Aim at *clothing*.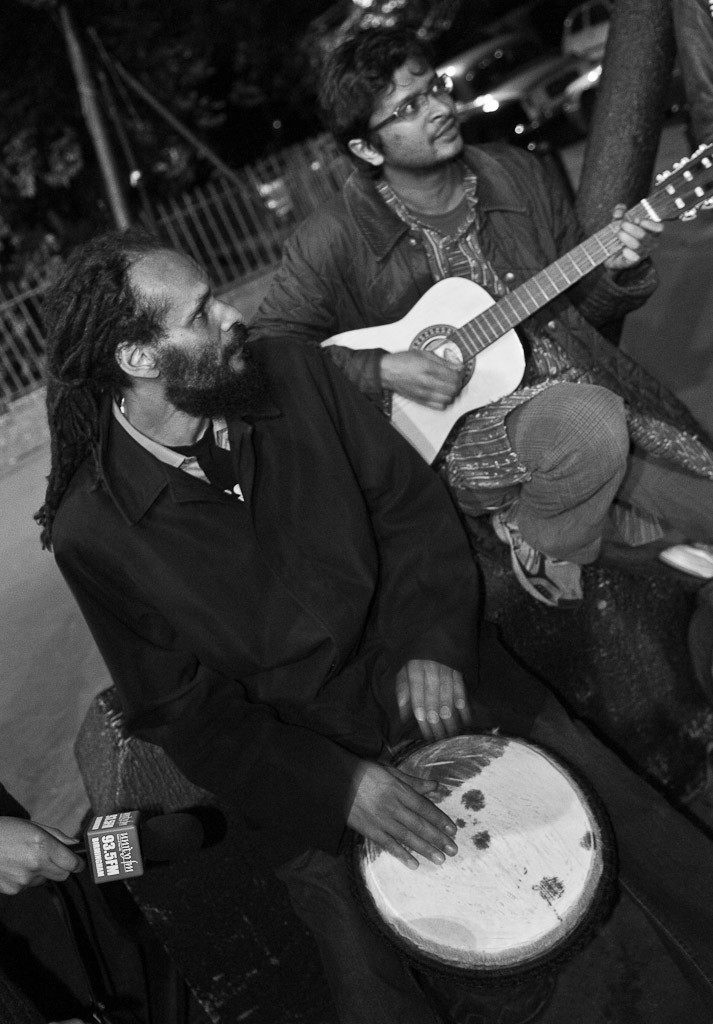
Aimed at (x1=250, y1=143, x2=712, y2=707).
